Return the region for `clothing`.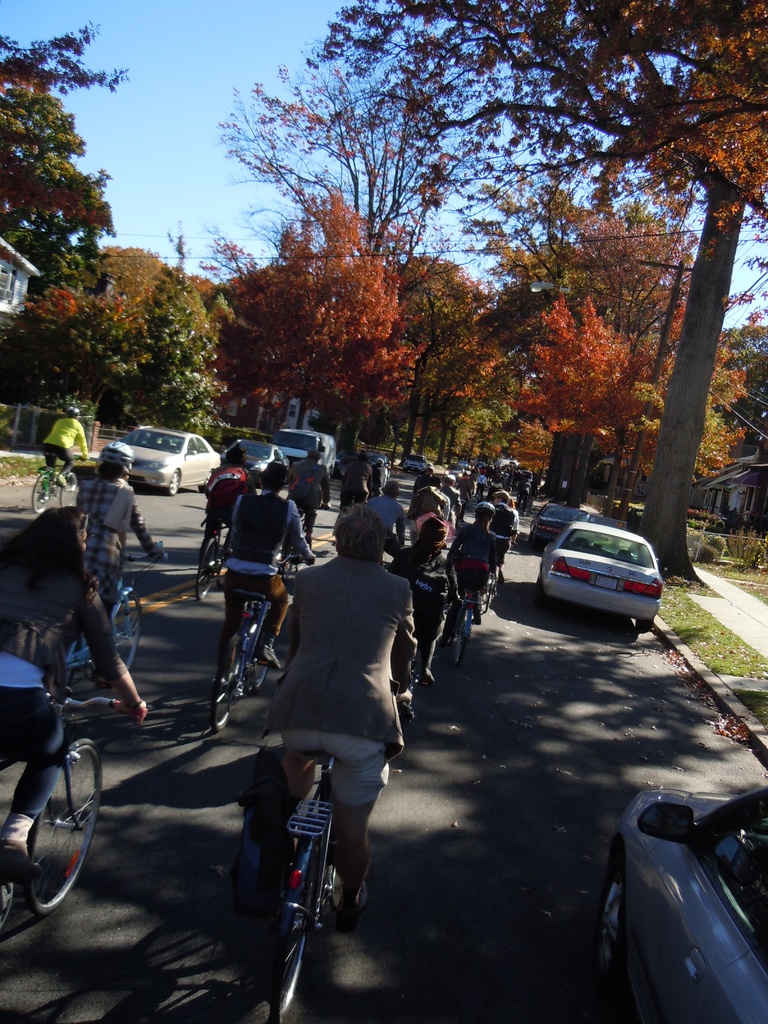
bbox=(374, 490, 413, 563).
